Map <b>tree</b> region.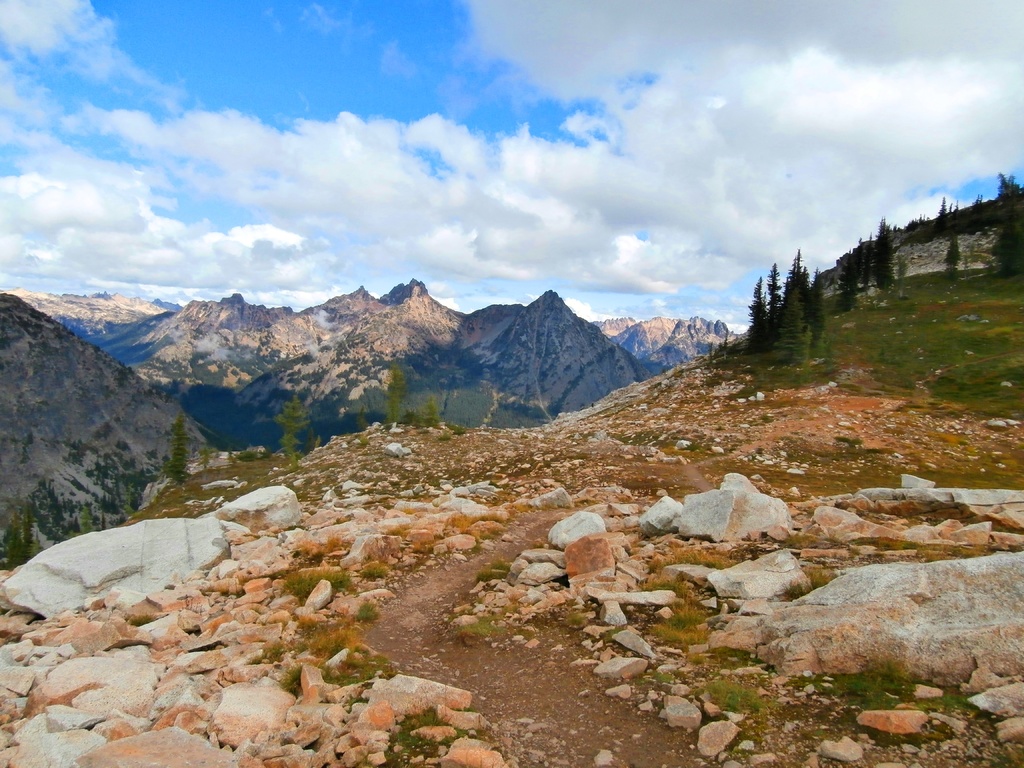
Mapped to l=944, t=231, r=963, b=277.
